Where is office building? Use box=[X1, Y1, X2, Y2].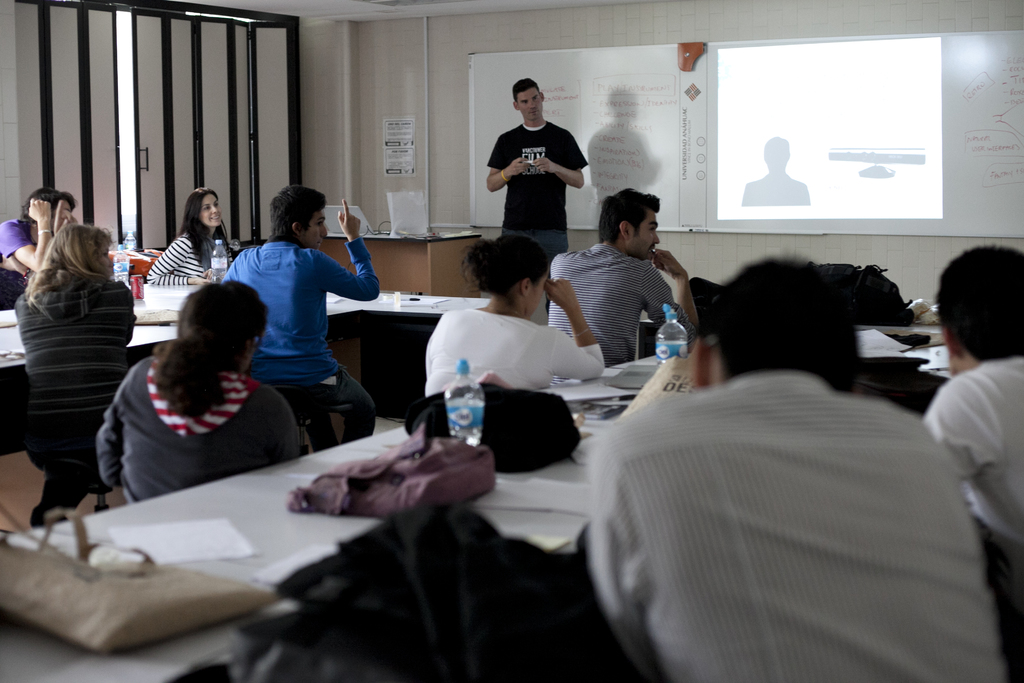
box=[6, 19, 994, 647].
